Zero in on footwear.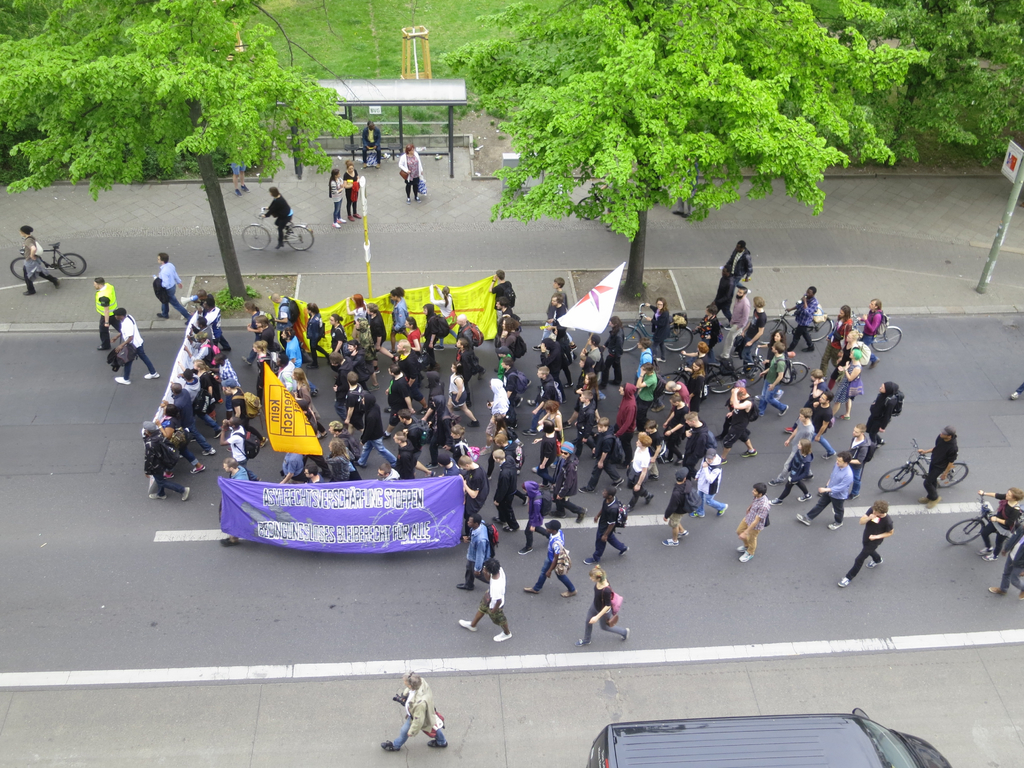
Zeroed in: bbox=[742, 449, 756, 457].
